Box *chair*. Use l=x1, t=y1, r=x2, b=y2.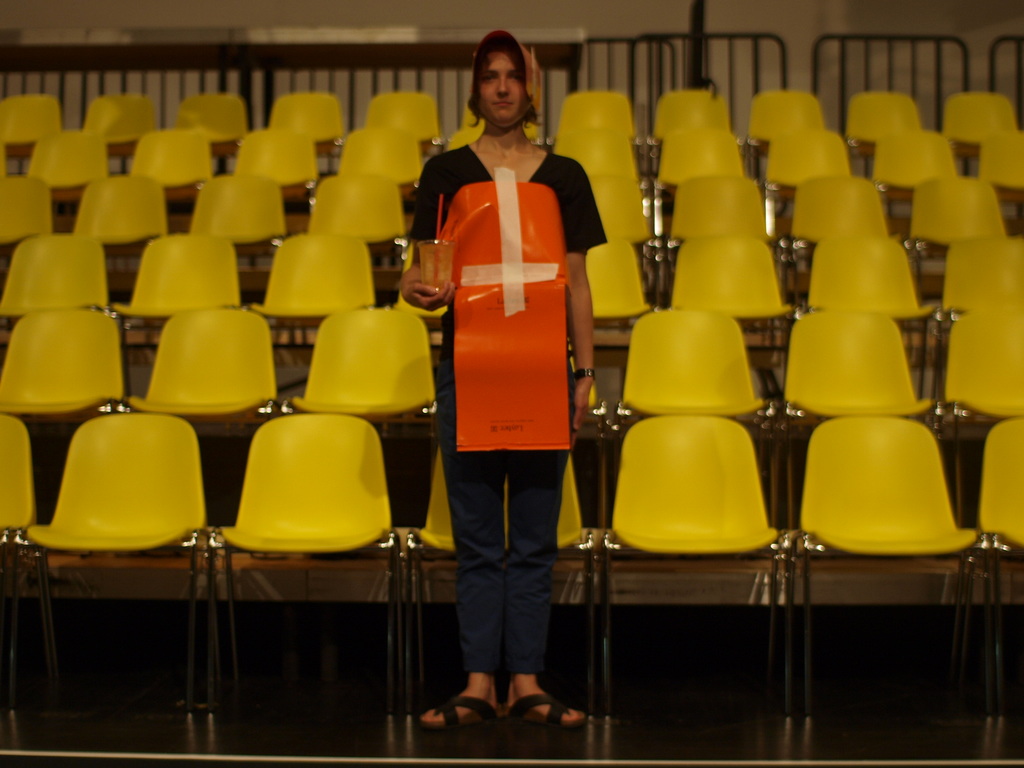
l=184, t=170, r=283, b=245.
